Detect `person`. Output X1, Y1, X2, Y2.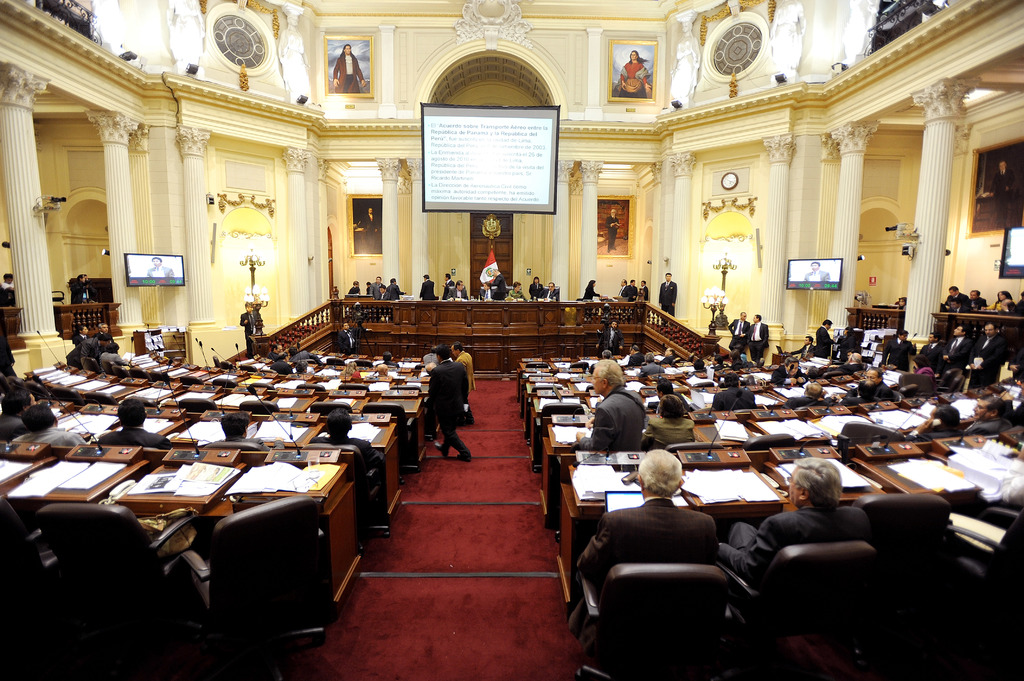
813, 317, 834, 363.
